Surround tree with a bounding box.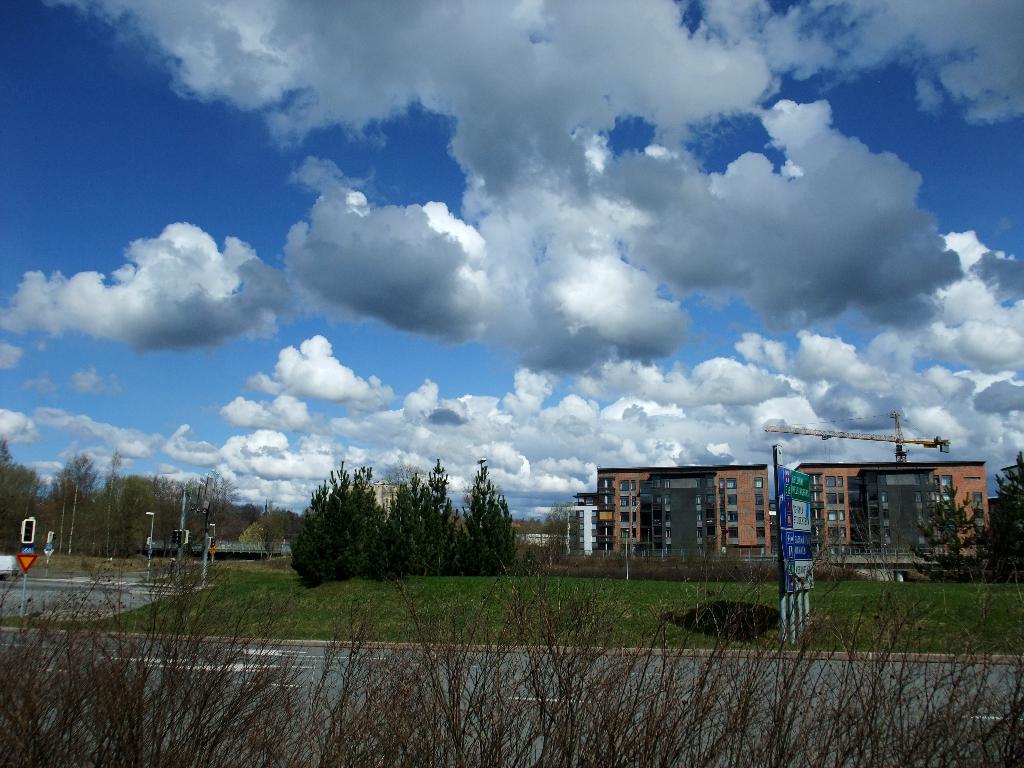
377:462:461:601.
